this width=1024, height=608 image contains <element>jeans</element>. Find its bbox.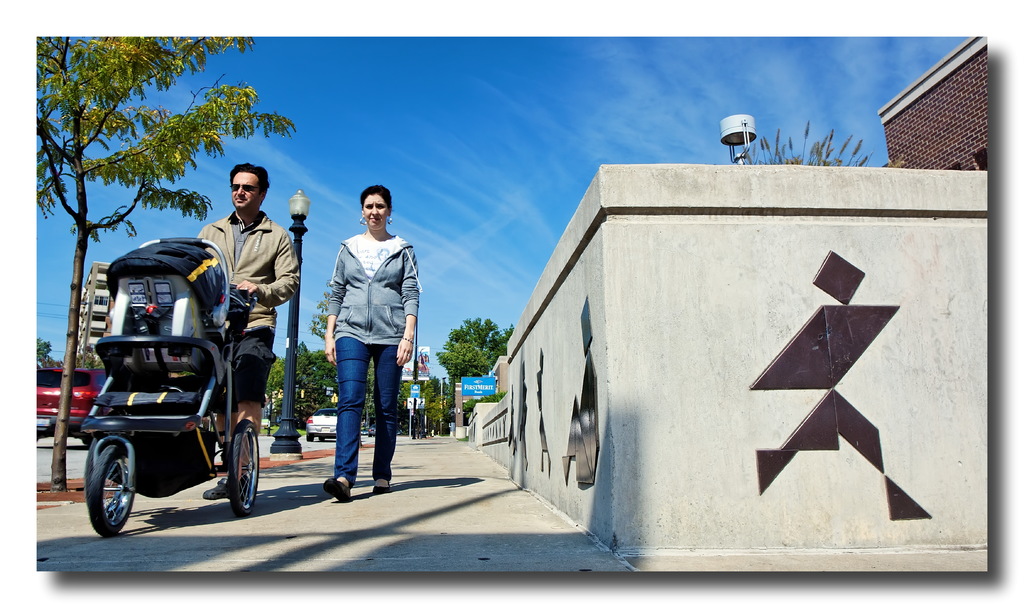
bbox(319, 340, 395, 498).
